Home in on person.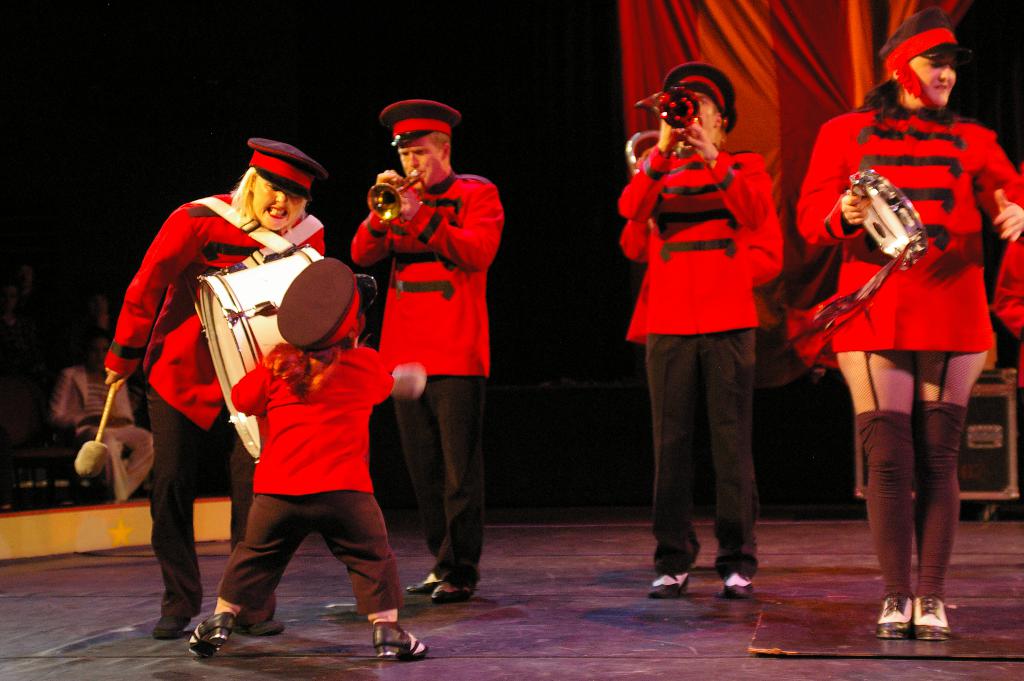
Homed in at detection(995, 163, 1023, 347).
